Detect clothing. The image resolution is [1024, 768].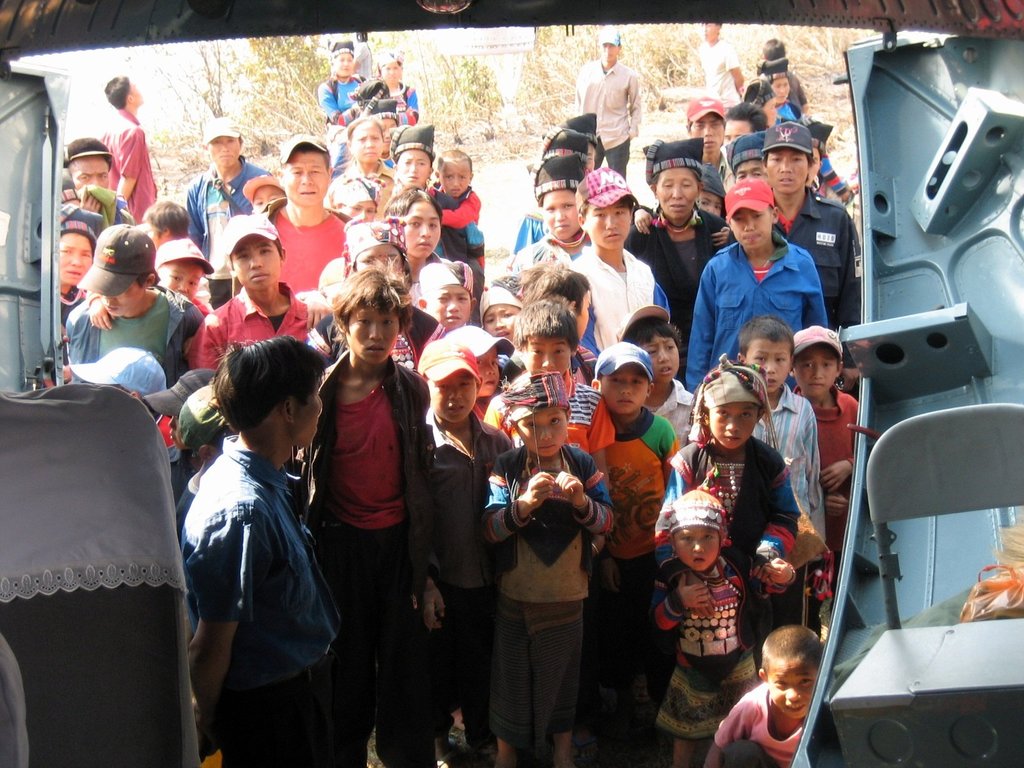
detection(188, 156, 268, 239).
